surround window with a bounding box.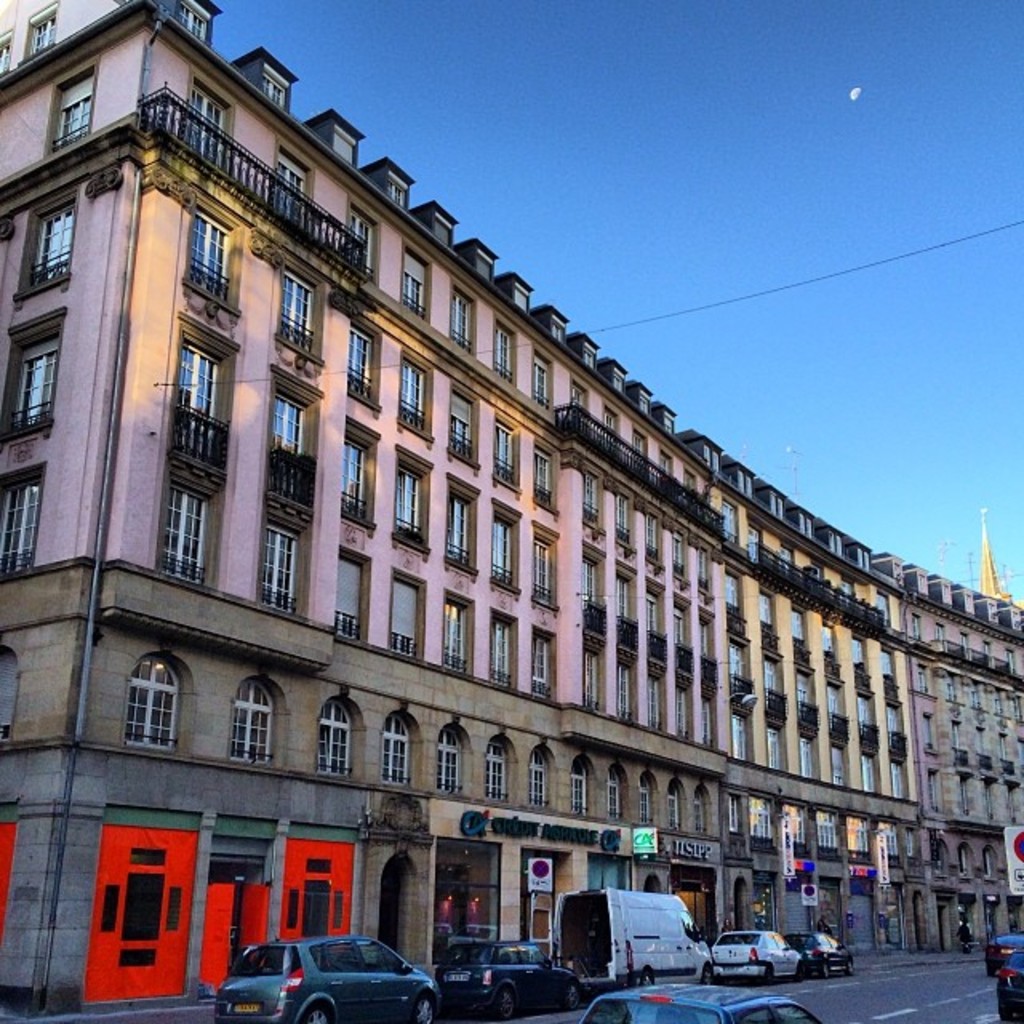
912 661 925 699.
